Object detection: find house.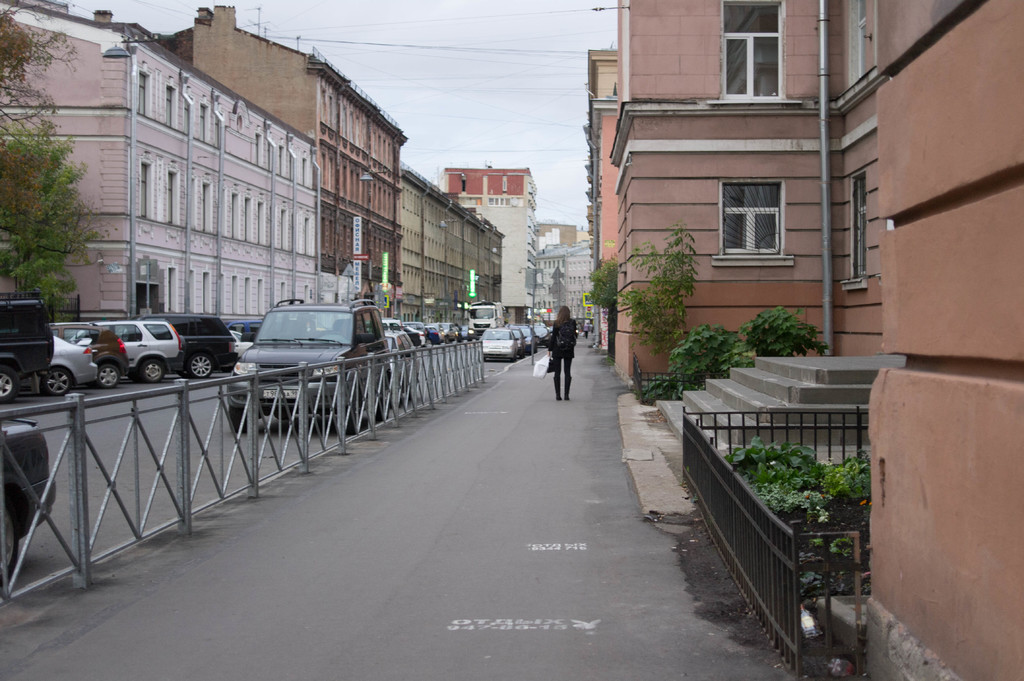
<region>586, 48, 629, 287</region>.
